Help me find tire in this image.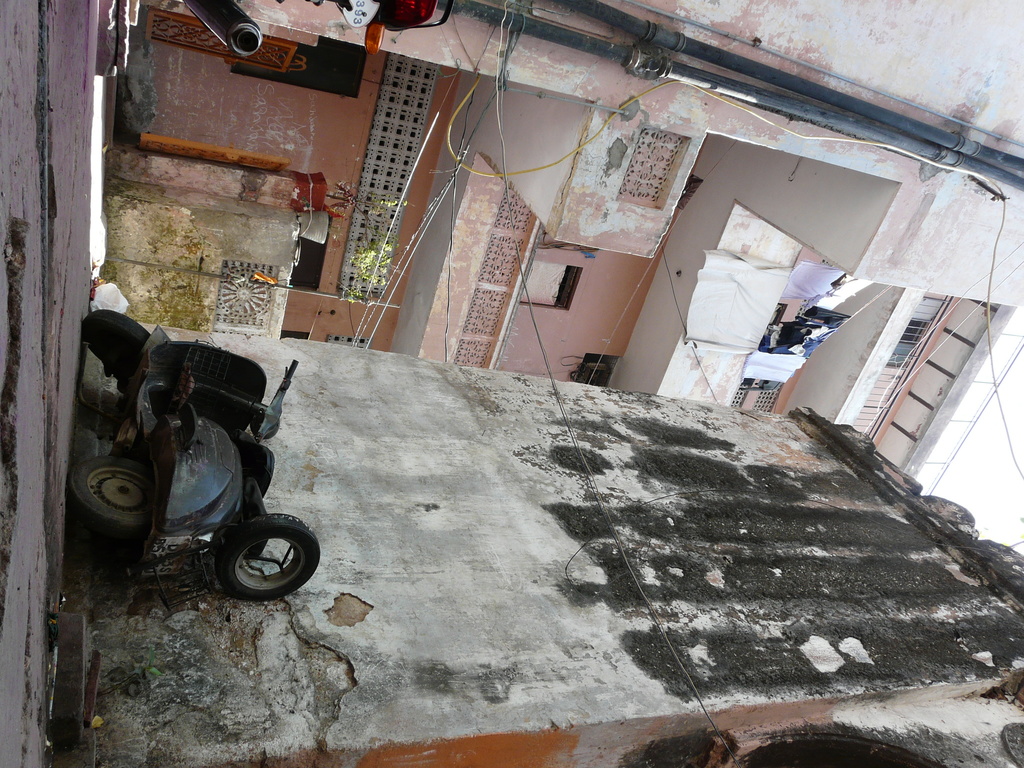
Found it: <region>78, 308, 150, 372</region>.
